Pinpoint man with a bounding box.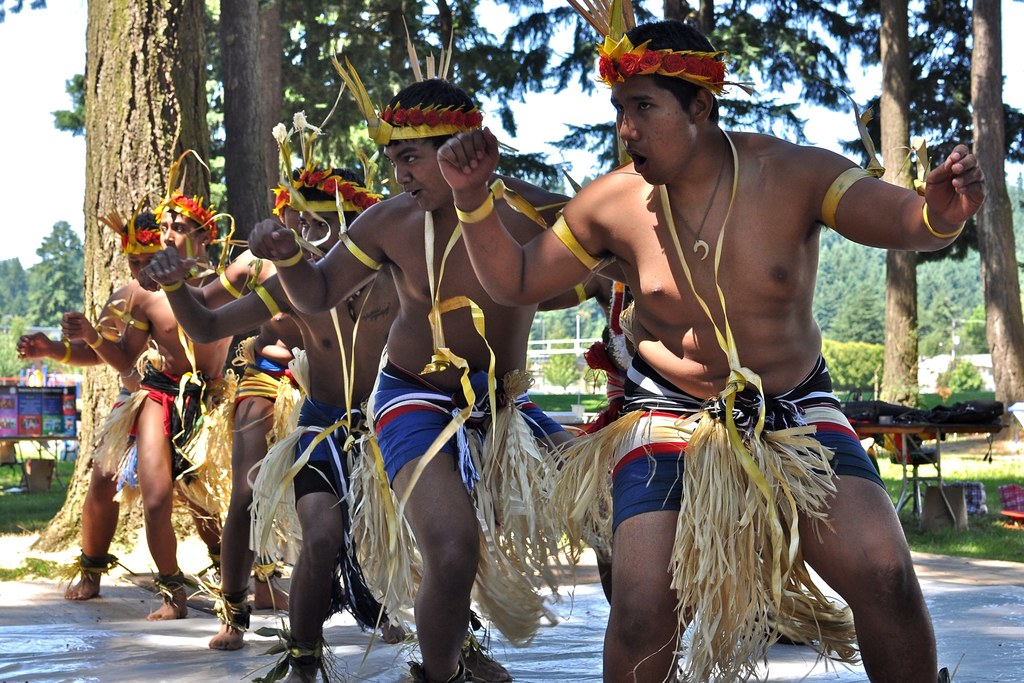
144, 162, 406, 682.
